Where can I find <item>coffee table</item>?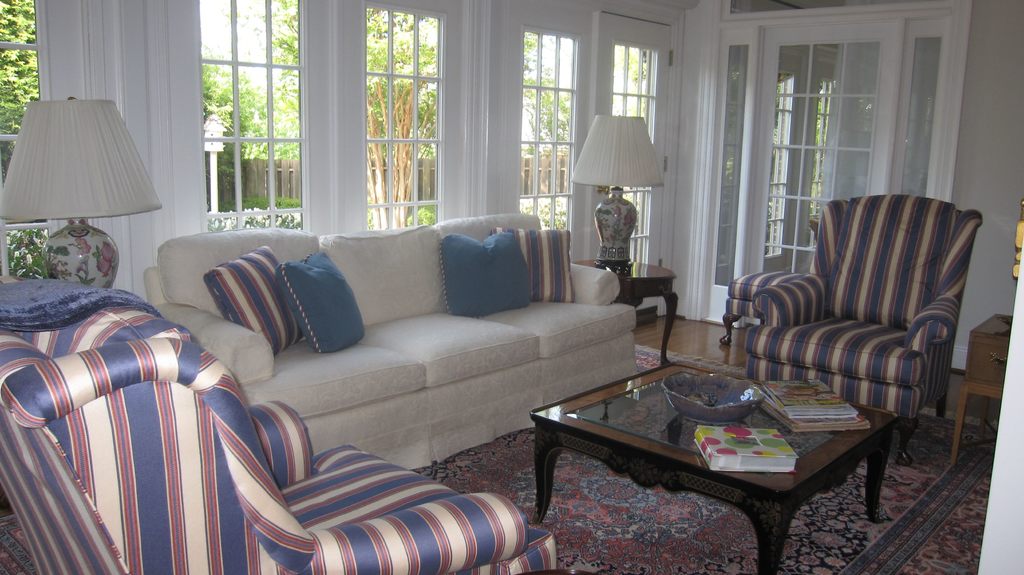
You can find it at pyautogui.locateOnScreen(522, 355, 906, 571).
